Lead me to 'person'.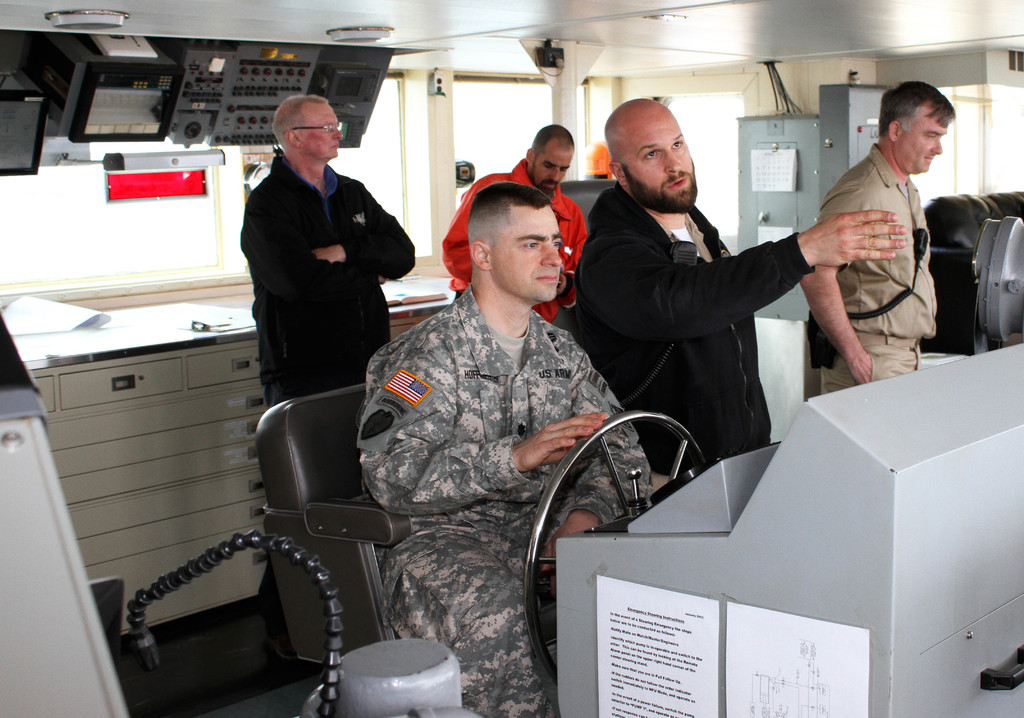
Lead to select_region(352, 180, 652, 717).
